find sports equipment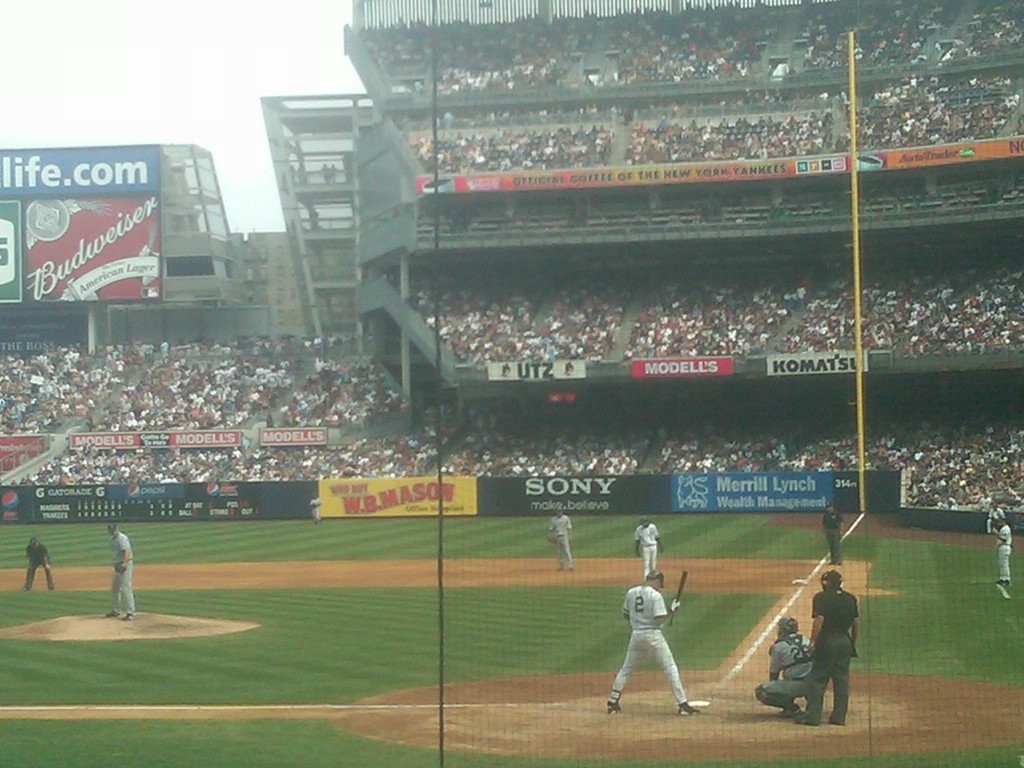
bbox=(671, 702, 705, 717)
